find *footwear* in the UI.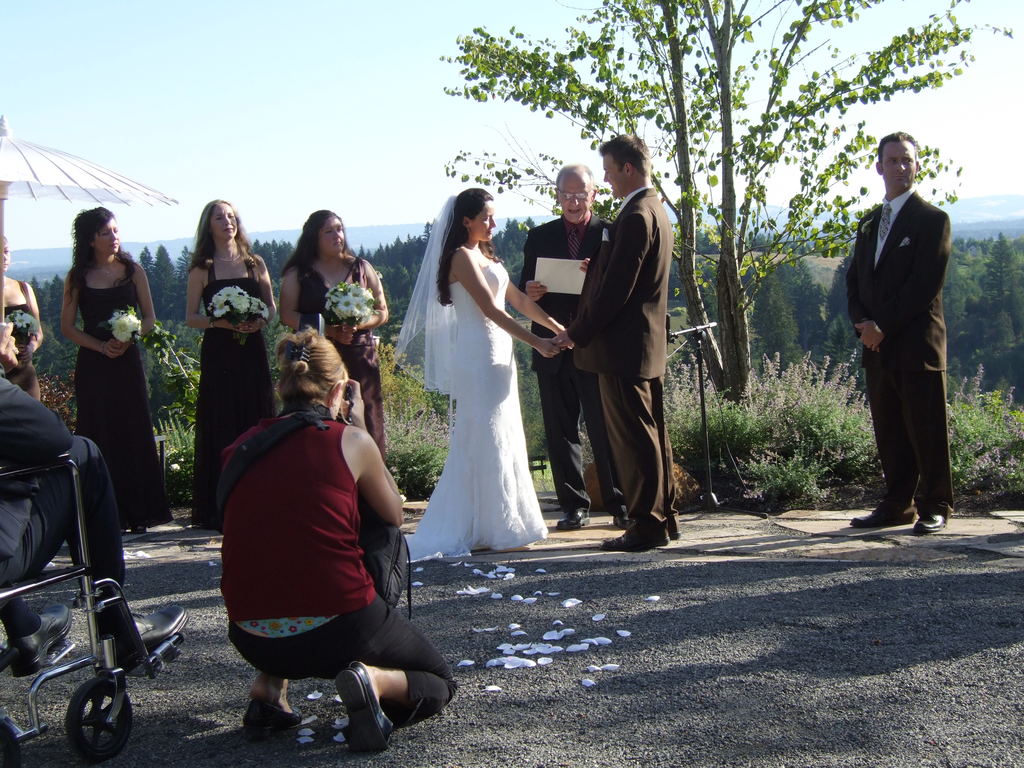
UI element at [left=5, top=602, right=76, bottom=676].
